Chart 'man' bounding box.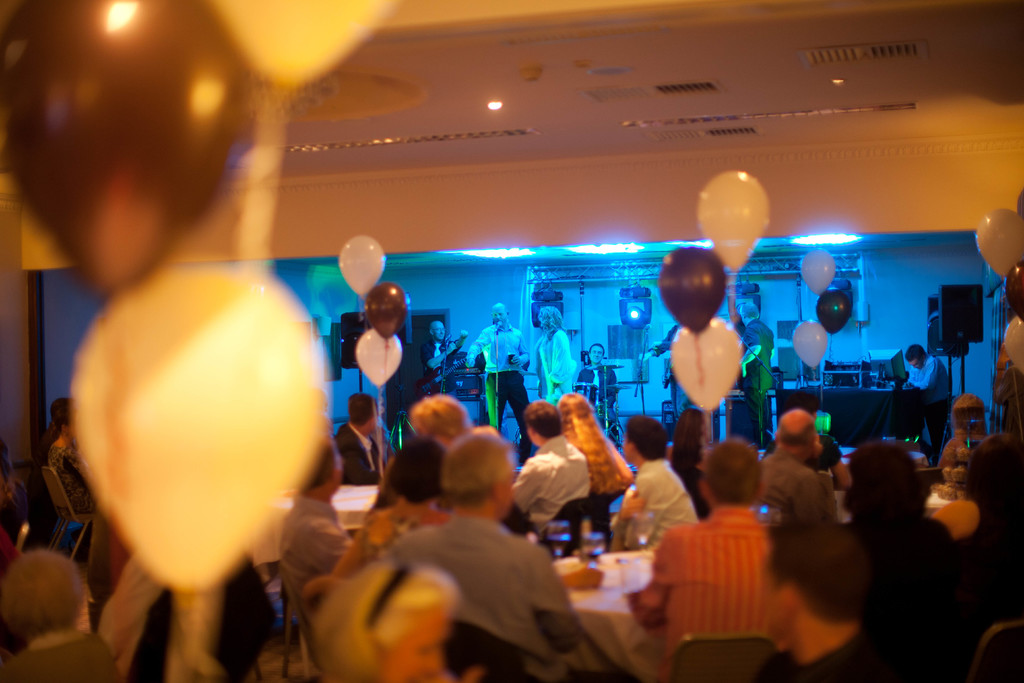
Charted: left=577, top=341, right=624, bottom=446.
